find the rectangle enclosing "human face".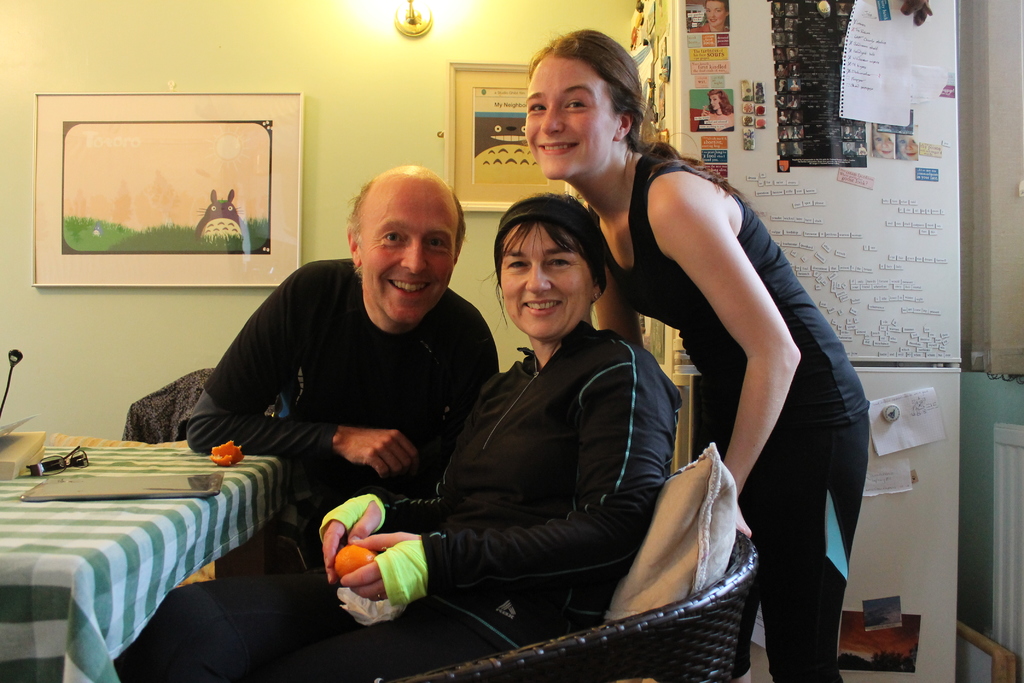
bbox=(356, 173, 460, 325).
